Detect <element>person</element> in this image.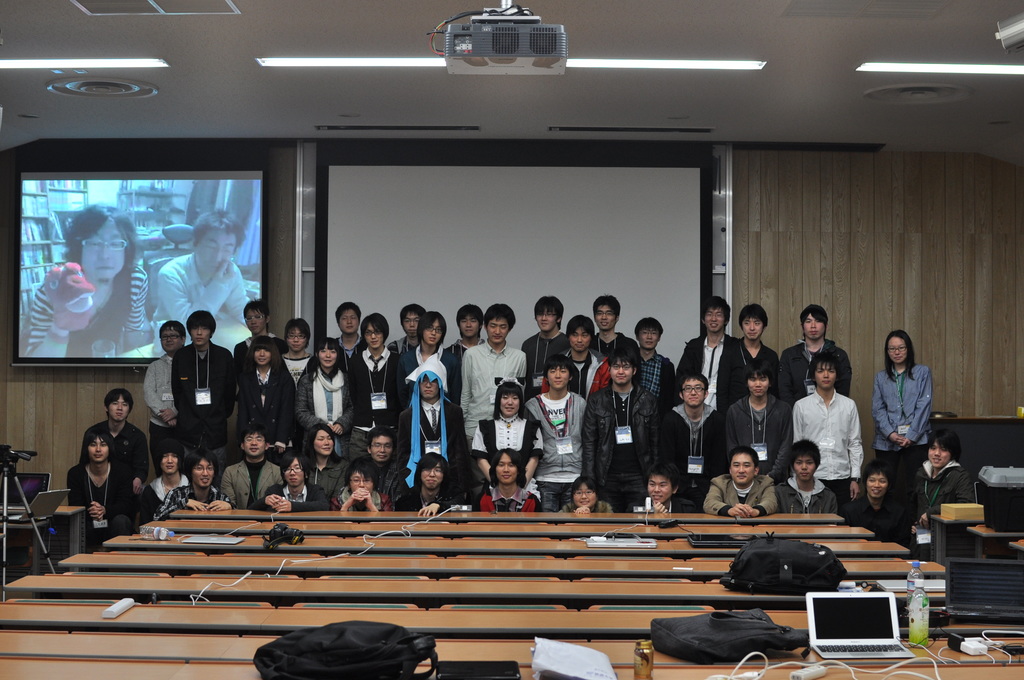
Detection: [x1=242, y1=301, x2=282, y2=344].
